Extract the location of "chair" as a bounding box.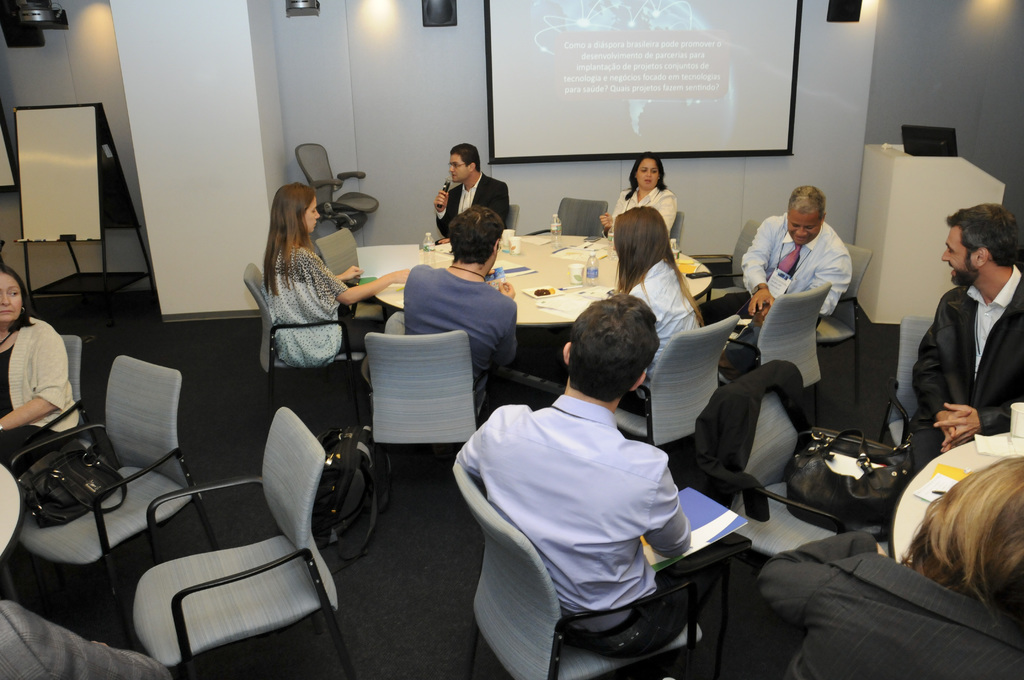
left=559, top=200, right=605, bottom=242.
